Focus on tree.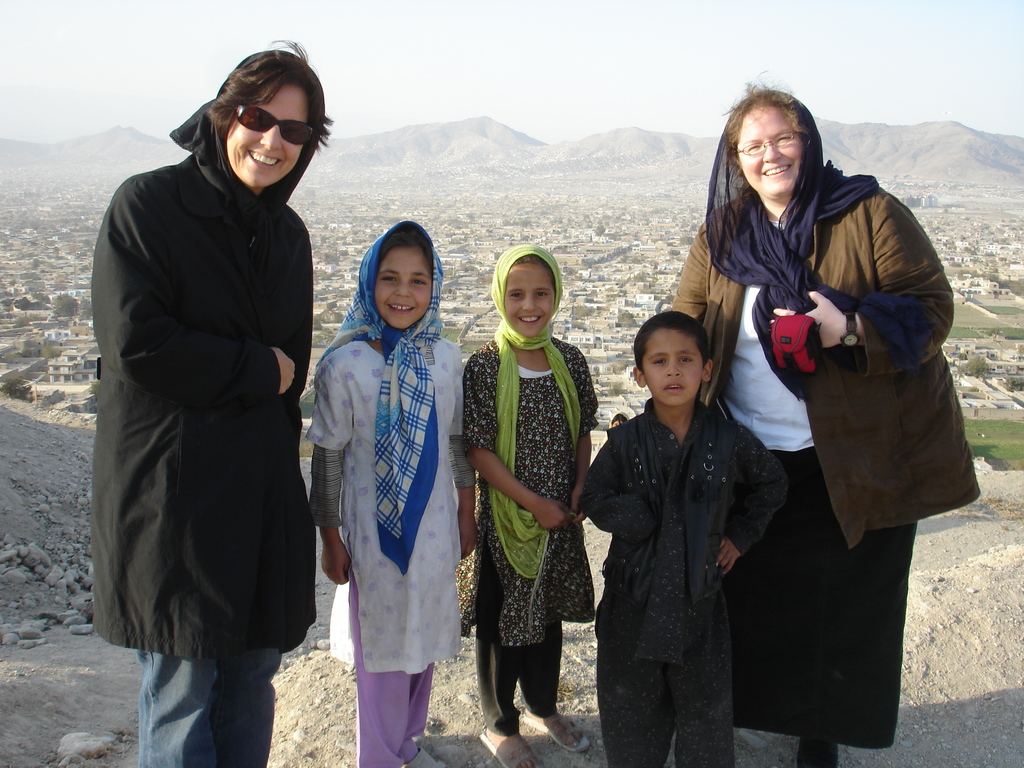
Focused at 501 219 511 225.
